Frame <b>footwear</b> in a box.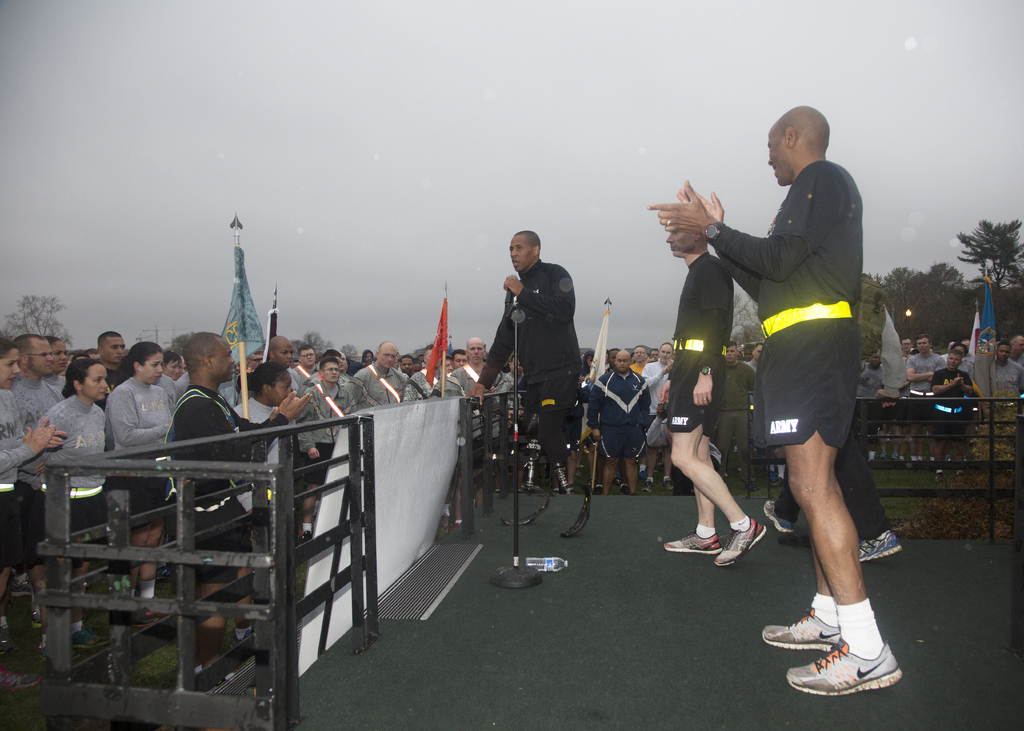
region(666, 532, 723, 552).
